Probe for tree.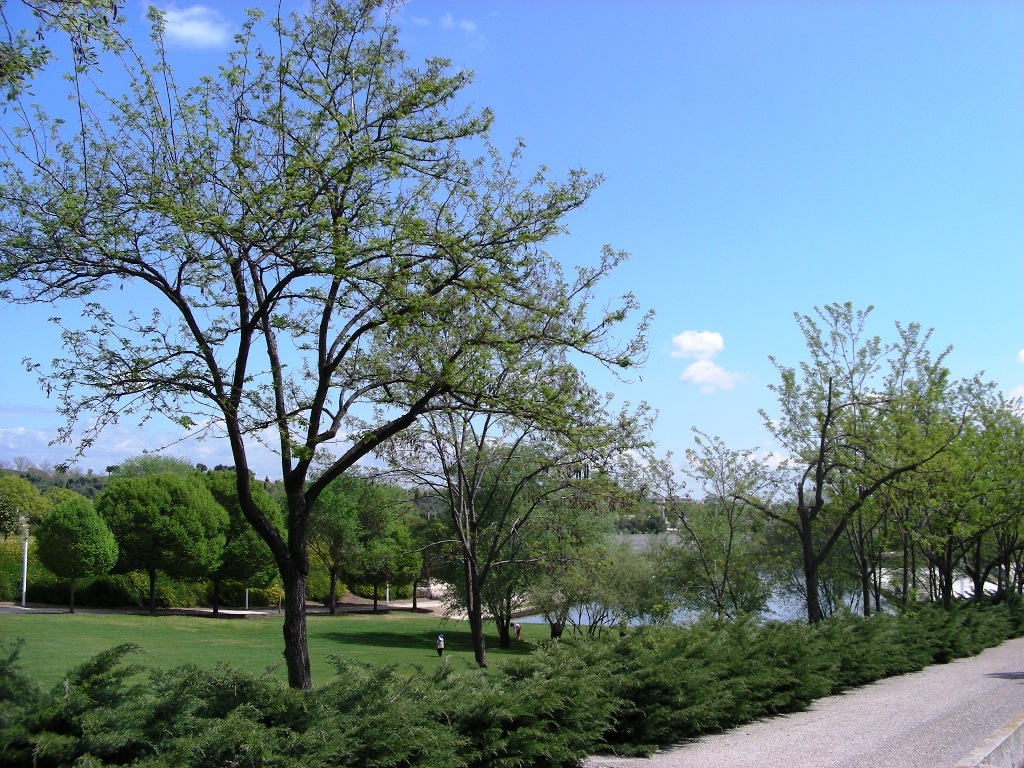
Probe result: left=429, top=408, right=562, bottom=644.
